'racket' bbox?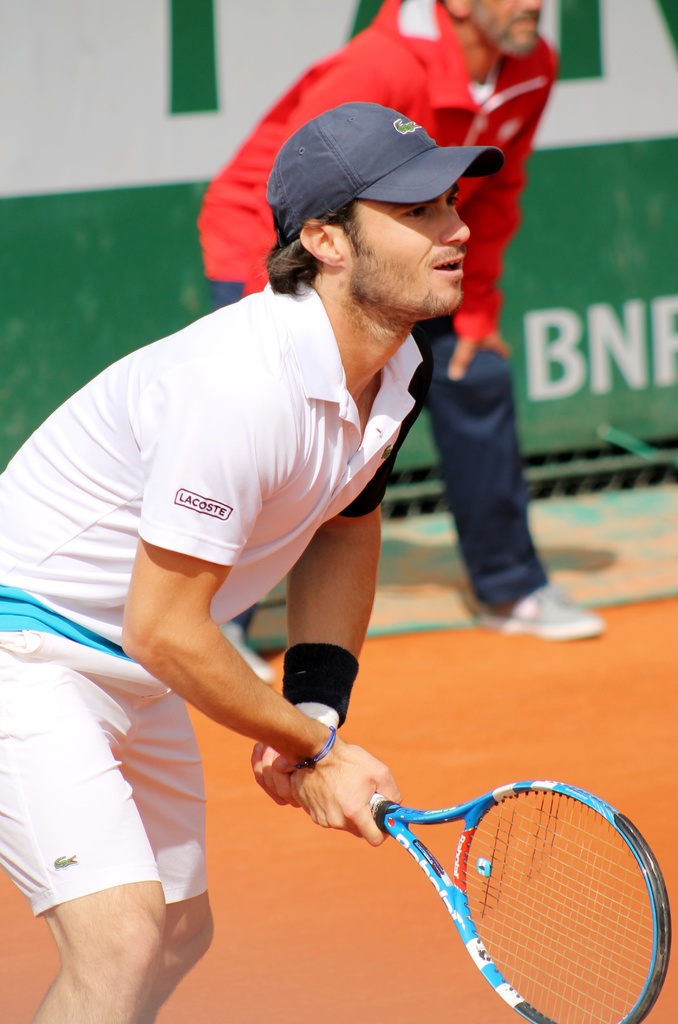
bbox=(361, 777, 674, 1023)
